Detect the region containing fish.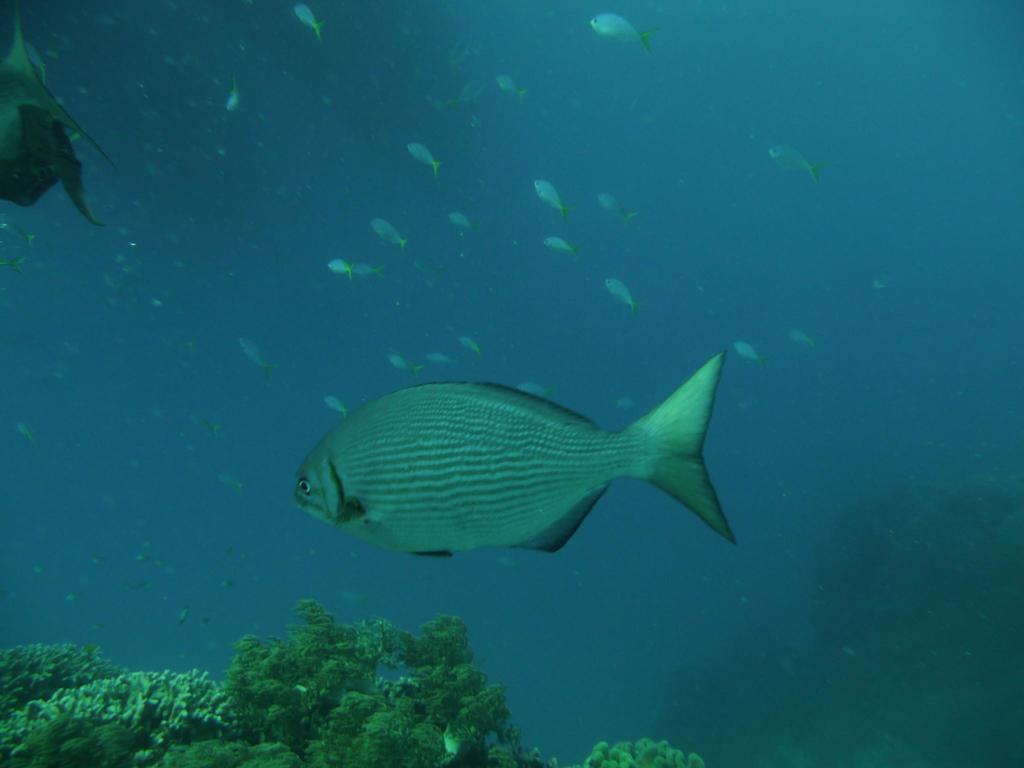
detection(591, 5, 657, 60).
